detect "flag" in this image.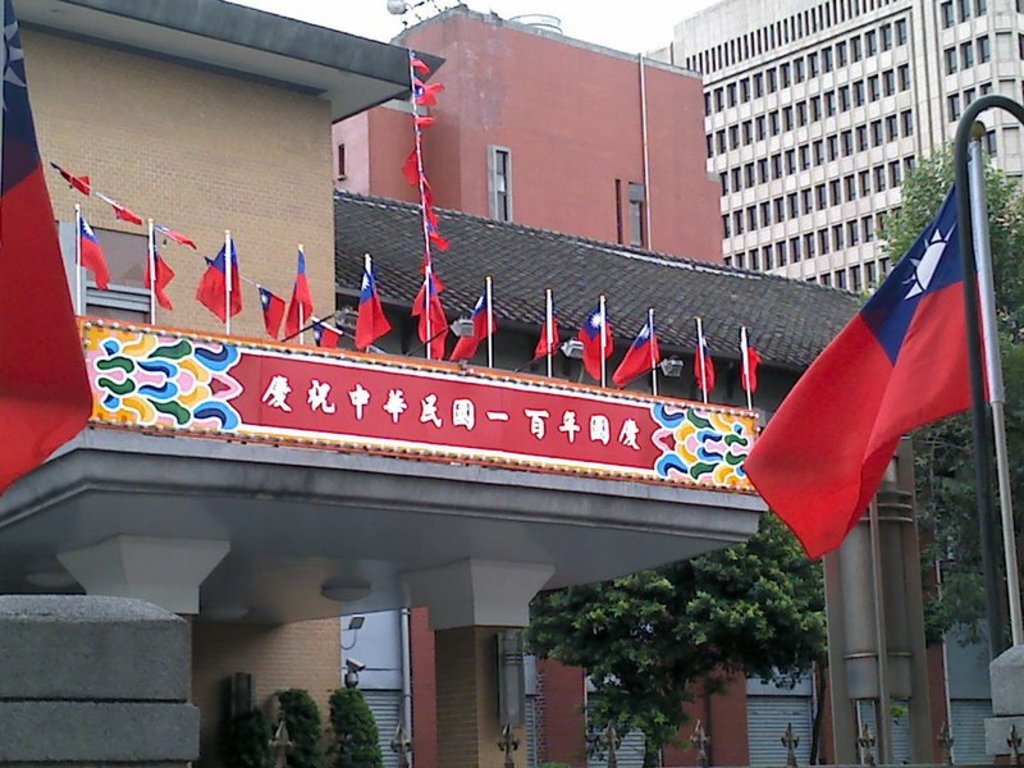
Detection: 136:221:180:311.
